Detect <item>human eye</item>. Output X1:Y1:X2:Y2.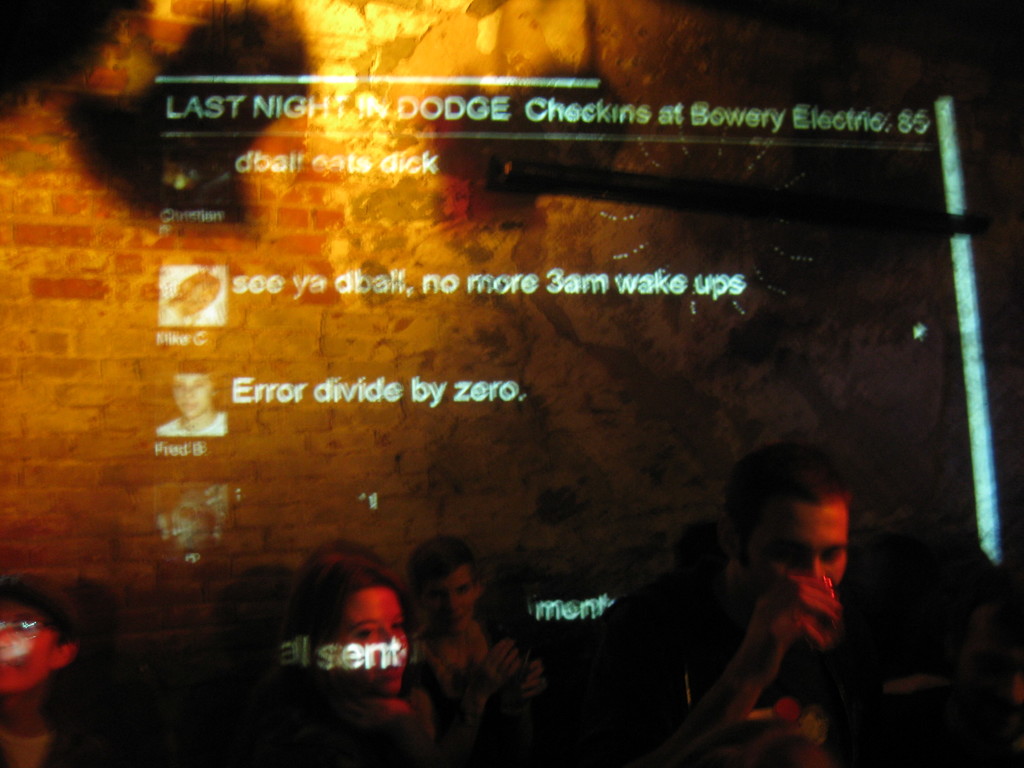
356:626:381:641.
